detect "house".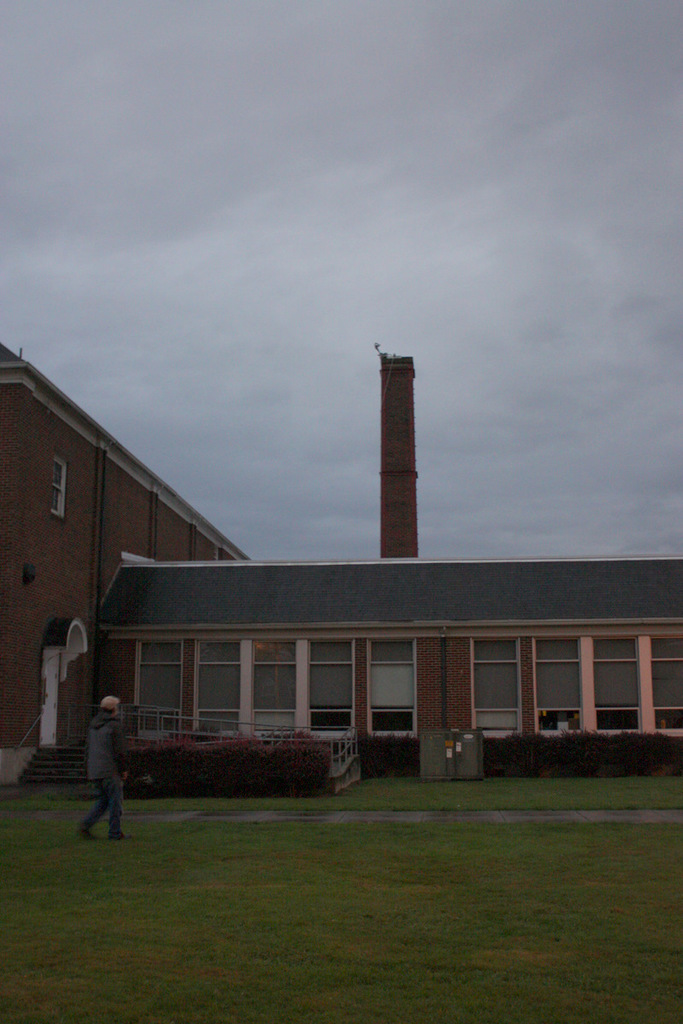
Detected at x1=101 y1=565 x2=682 y2=803.
